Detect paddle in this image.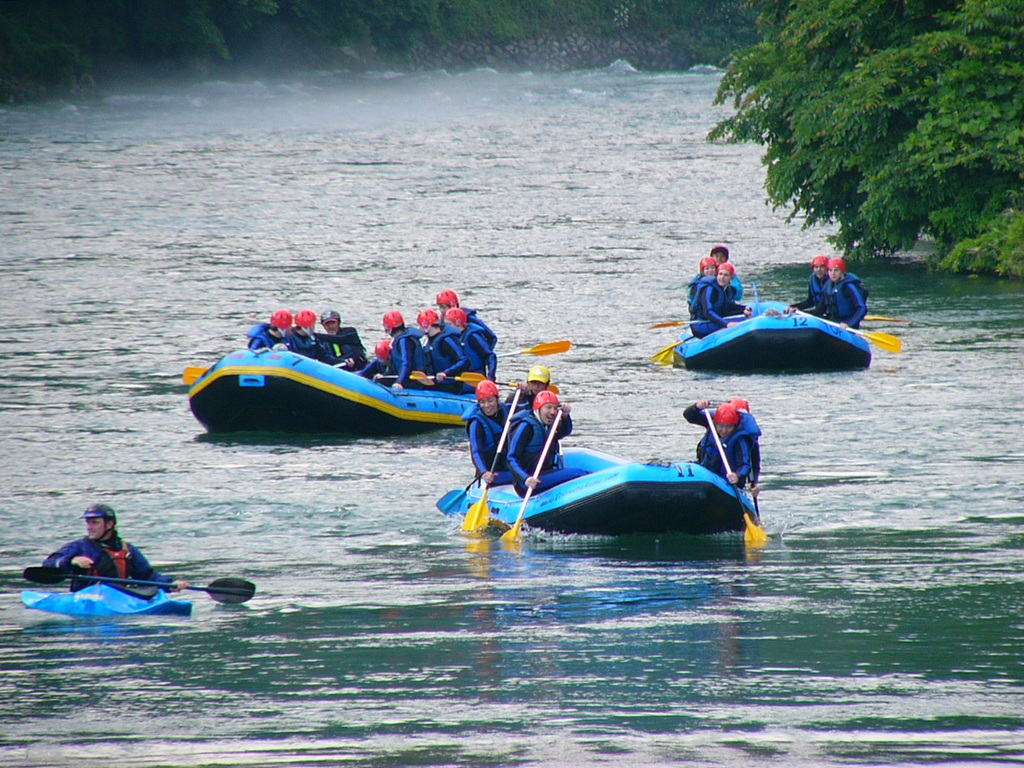
Detection: rect(495, 406, 566, 558).
